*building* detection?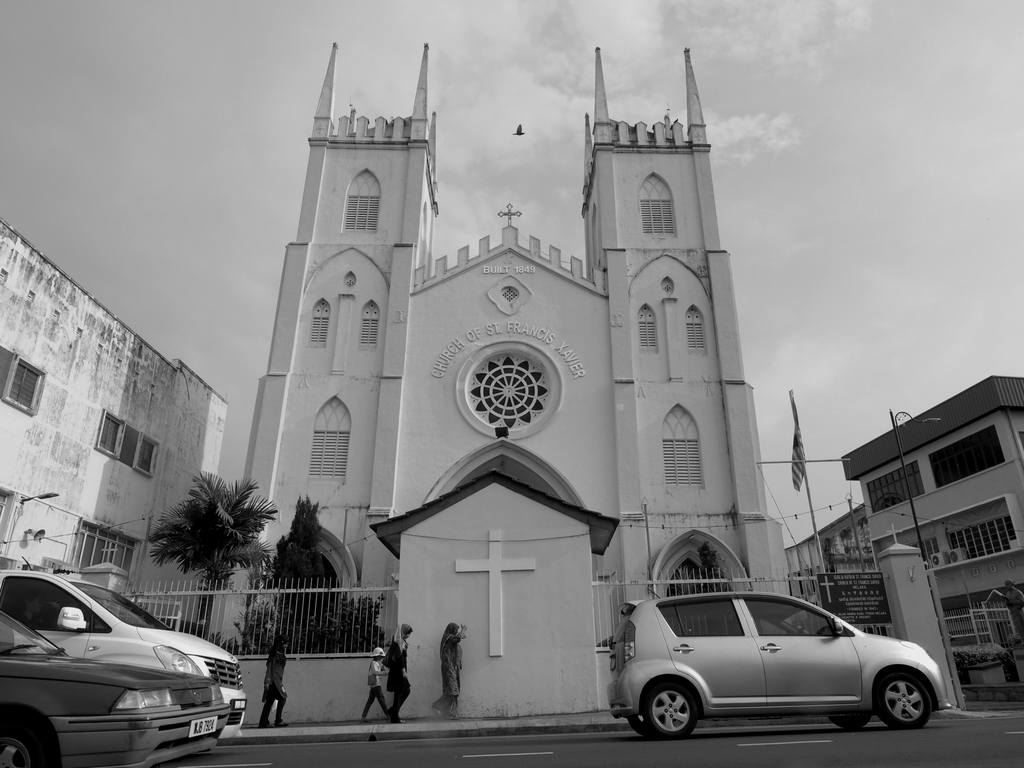
box=[847, 375, 1023, 711]
